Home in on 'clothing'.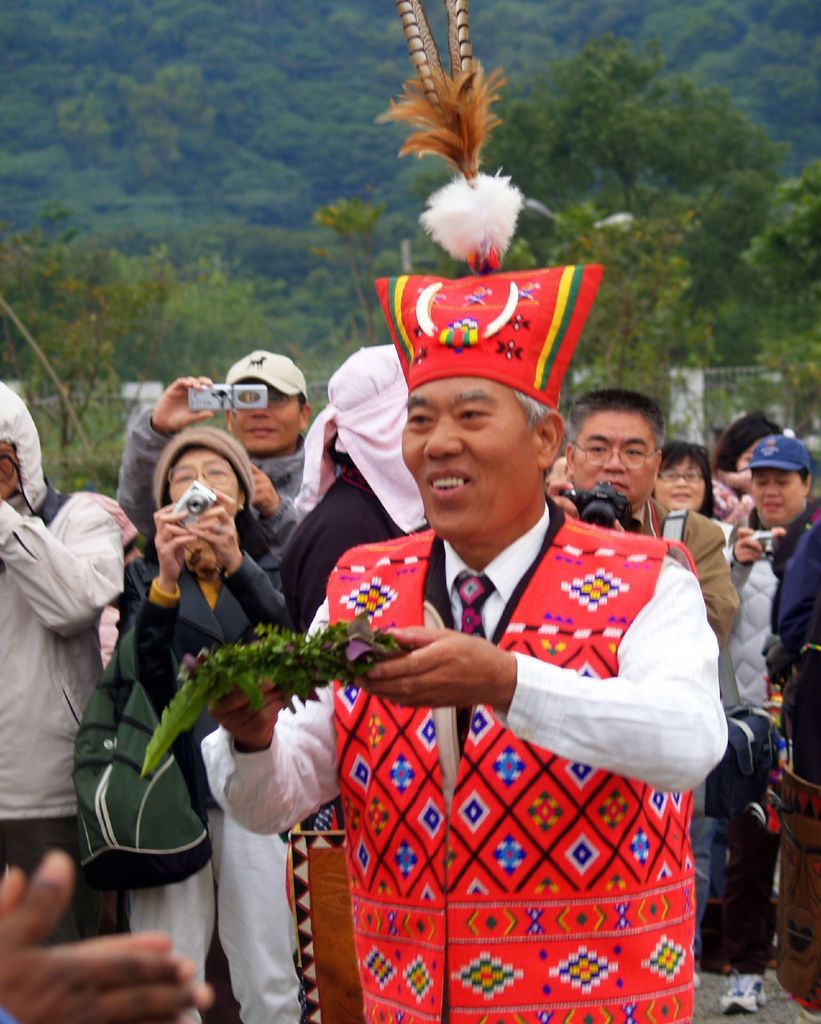
Homed in at 729, 492, 820, 975.
